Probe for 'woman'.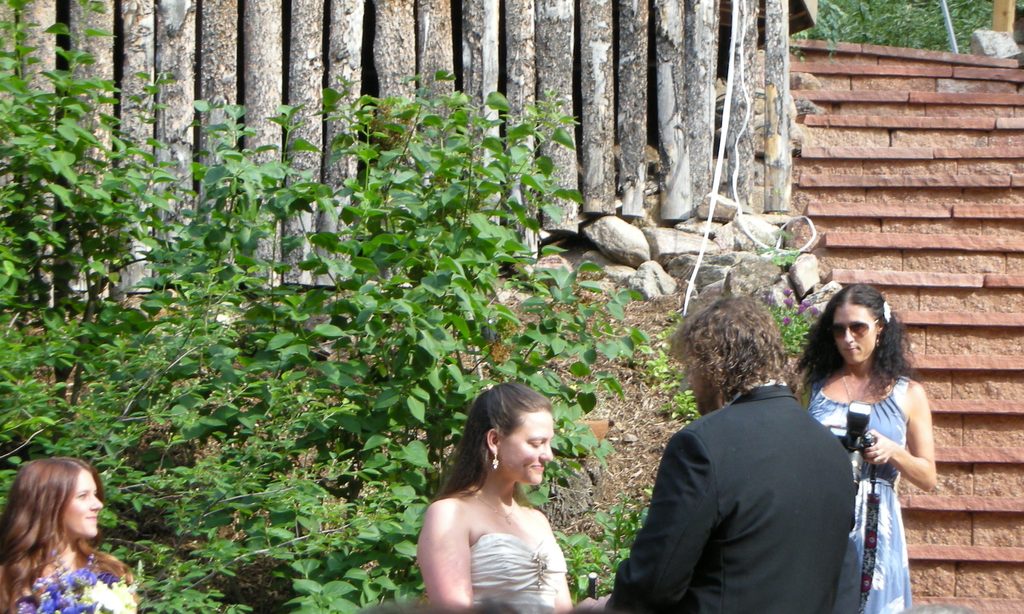
Probe result: 794:280:935:613.
